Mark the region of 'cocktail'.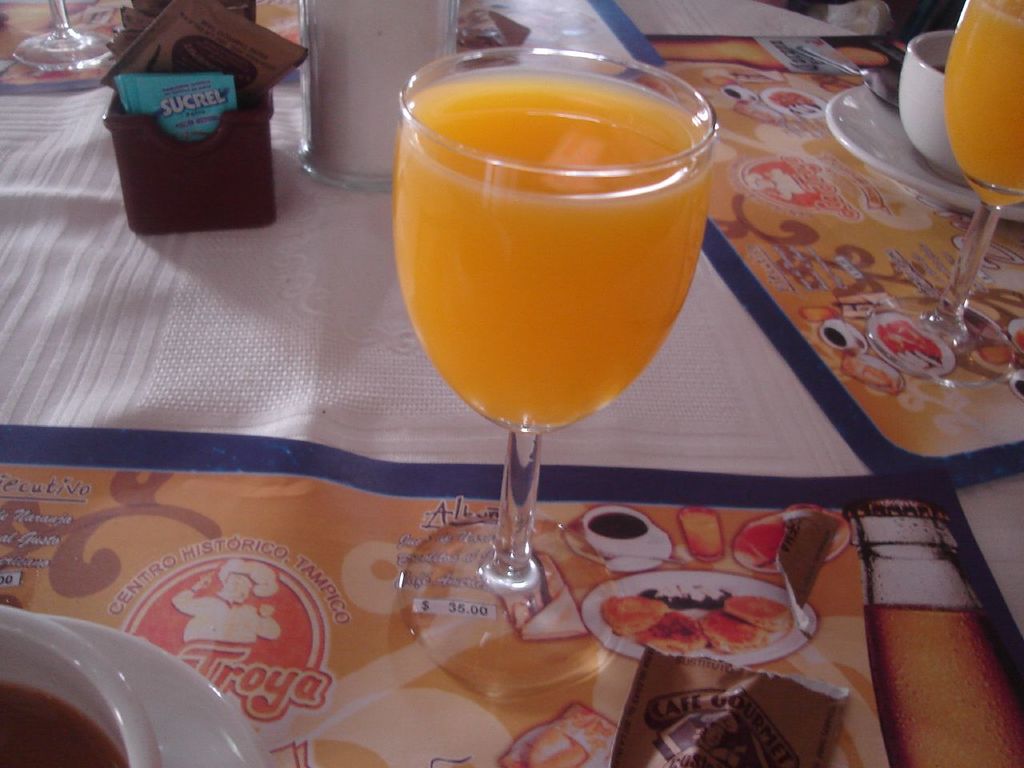
Region: box=[390, 42, 715, 698].
